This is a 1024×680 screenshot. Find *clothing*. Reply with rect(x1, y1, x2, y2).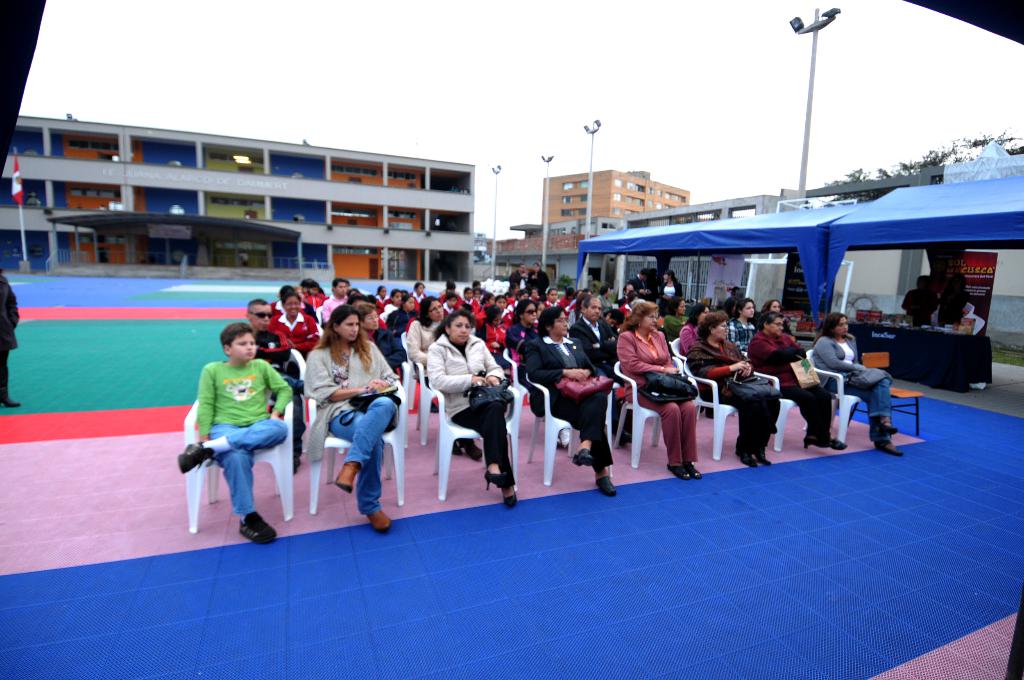
rect(372, 328, 405, 373).
